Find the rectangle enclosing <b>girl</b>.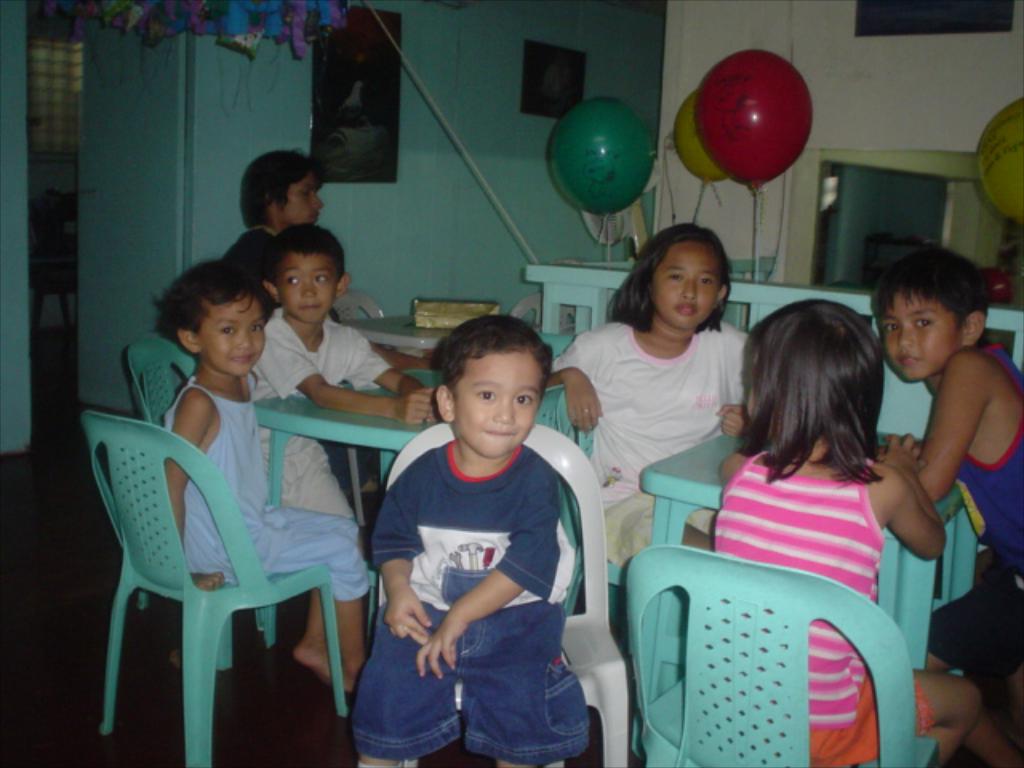
locate(722, 294, 976, 760).
